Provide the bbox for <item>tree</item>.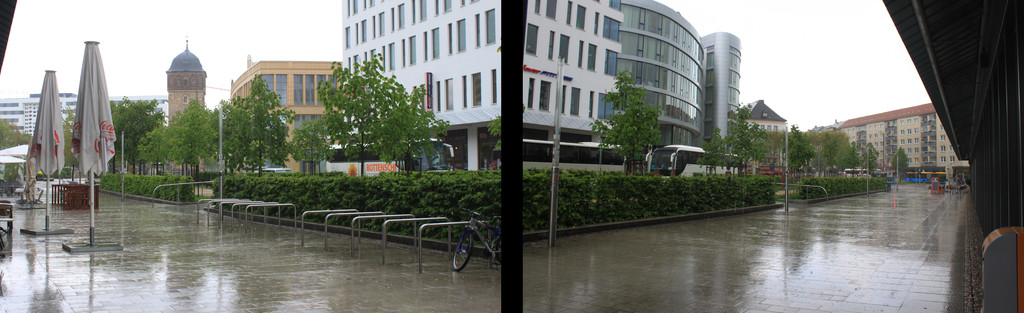
l=807, t=127, r=860, b=178.
